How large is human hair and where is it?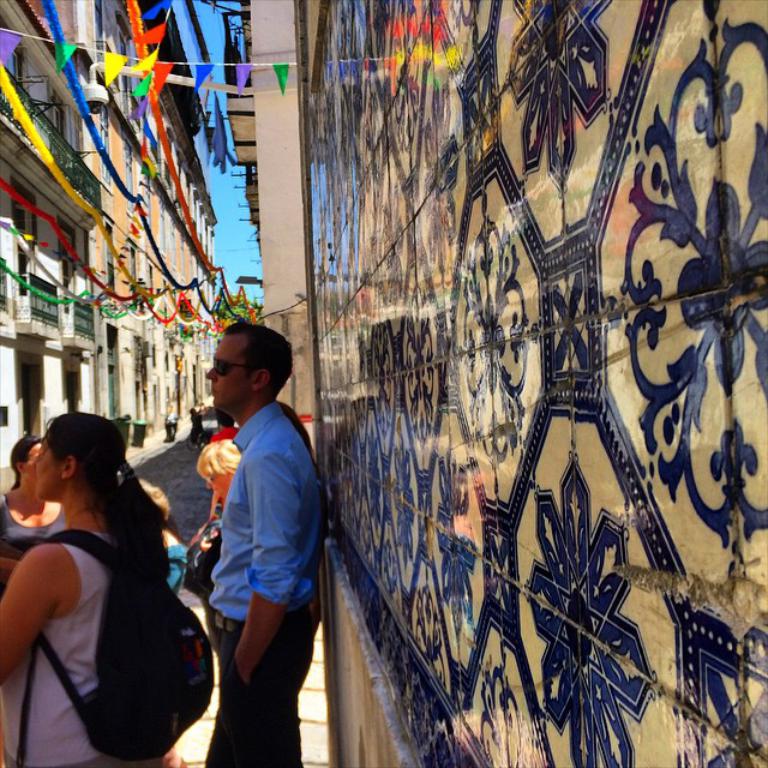
Bounding box: 44, 412, 170, 576.
